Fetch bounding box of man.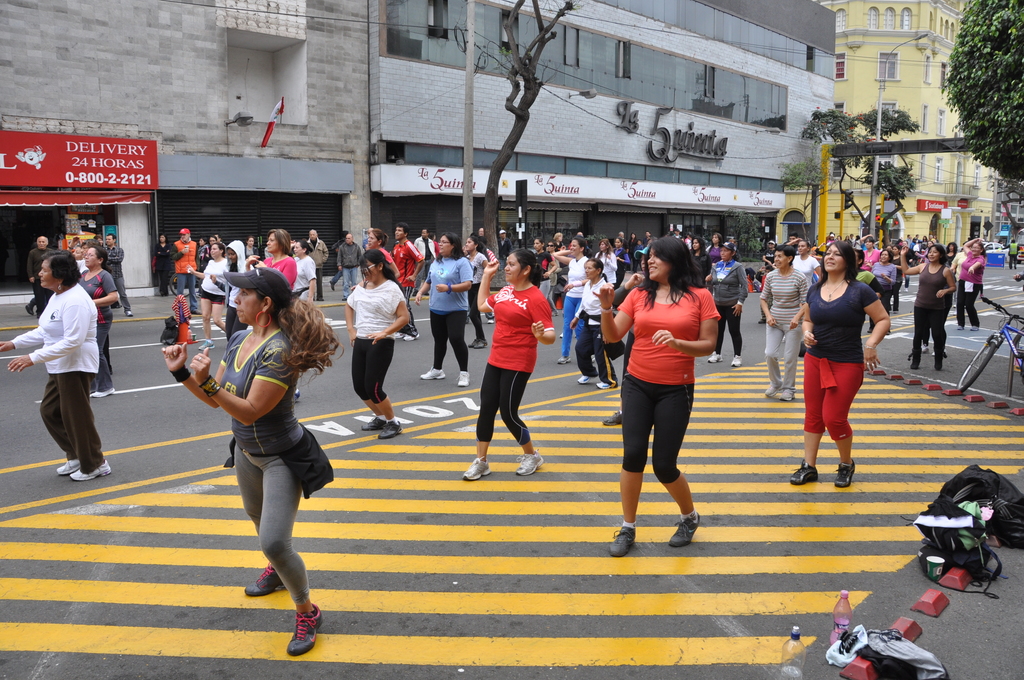
Bbox: {"left": 104, "top": 233, "right": 132, "bottom": 316}.
